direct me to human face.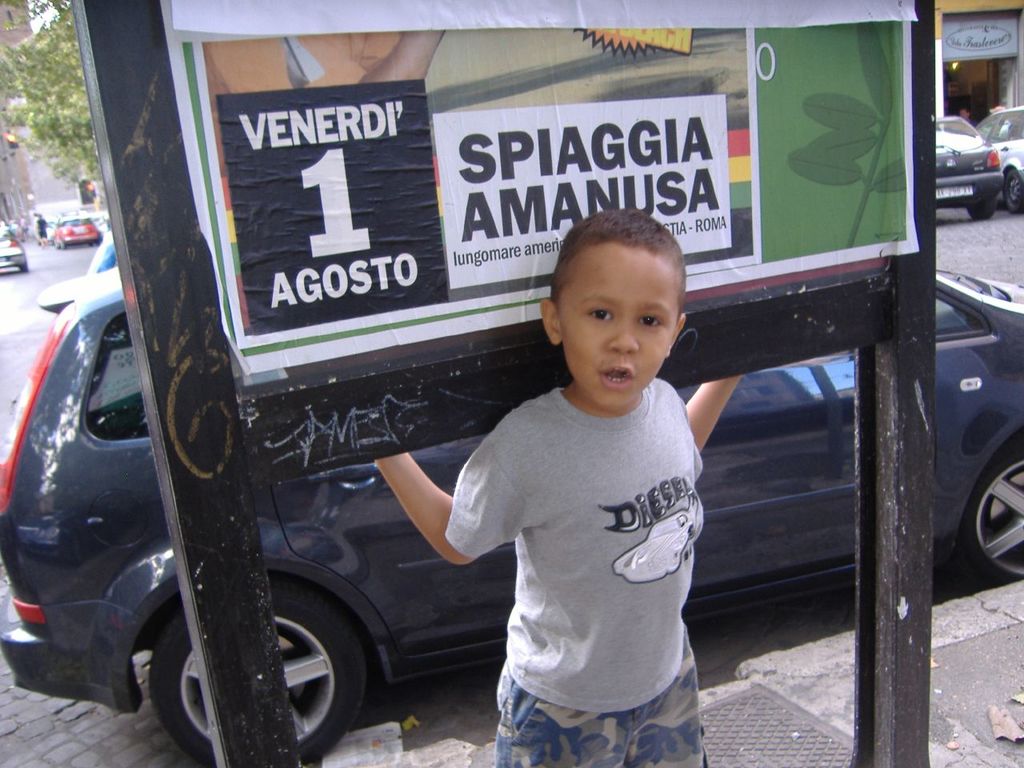
Direction: rect(562, 244, 672, 412).
